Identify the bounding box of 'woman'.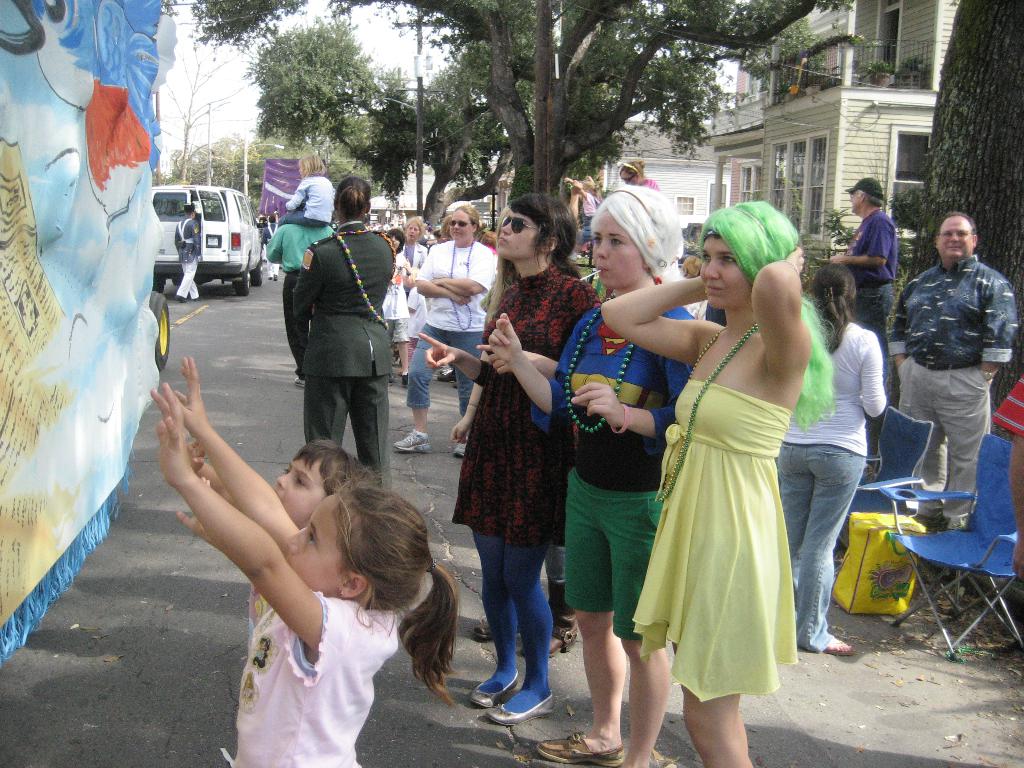
{"x1": 449, "y1": 188, "x2": 602, "y2": 726}.
